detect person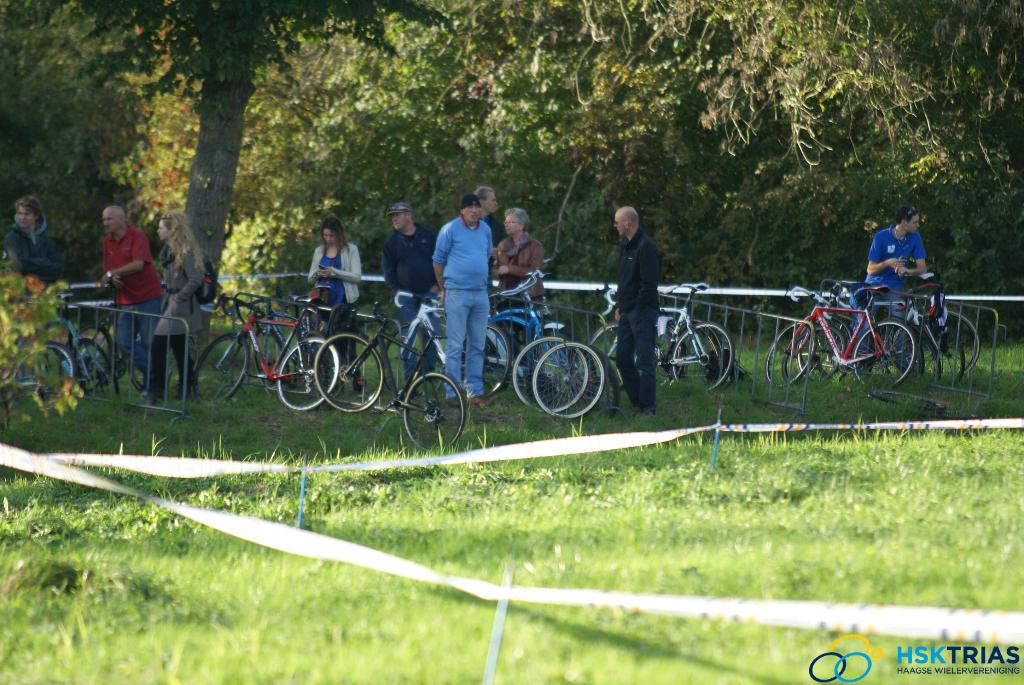
139,215,205,397
